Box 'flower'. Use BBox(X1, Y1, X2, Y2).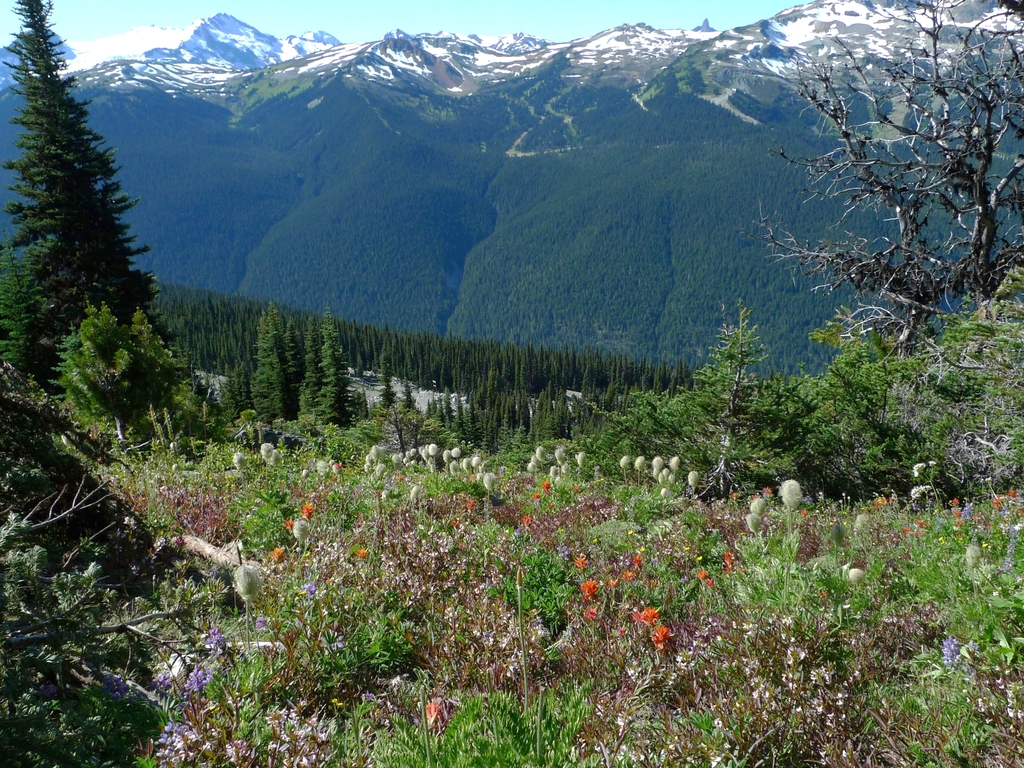
BBox(300, 467, 310, 479).
